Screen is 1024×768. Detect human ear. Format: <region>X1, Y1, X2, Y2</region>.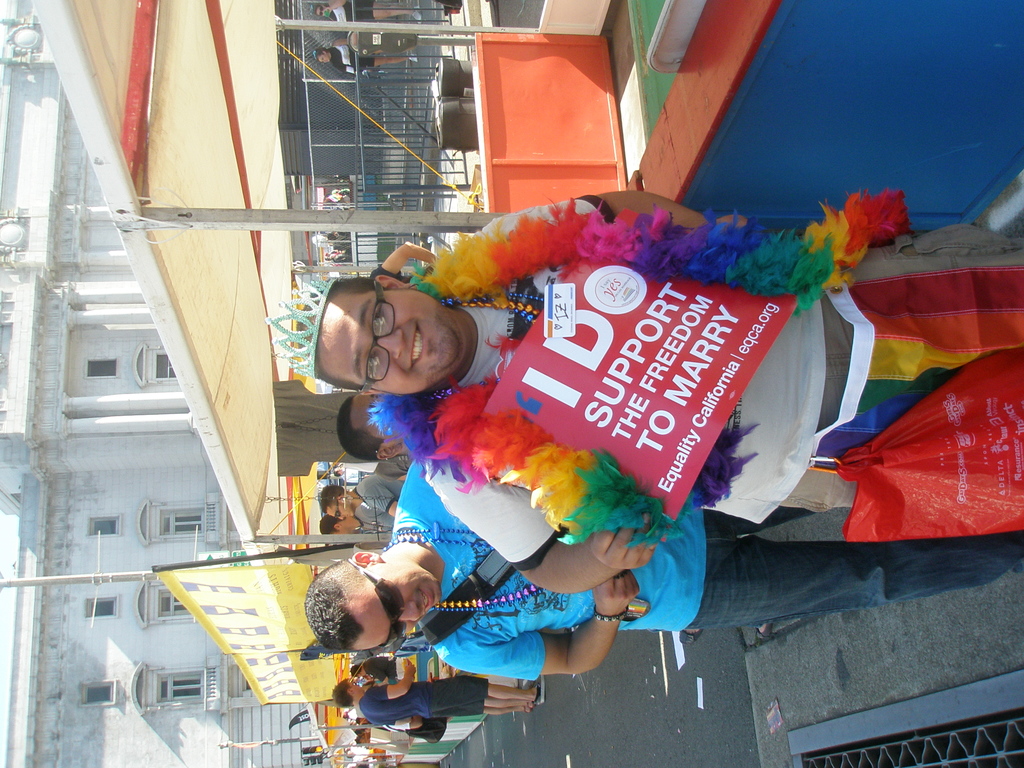
<region>349, 550, 381, 568</region>.
